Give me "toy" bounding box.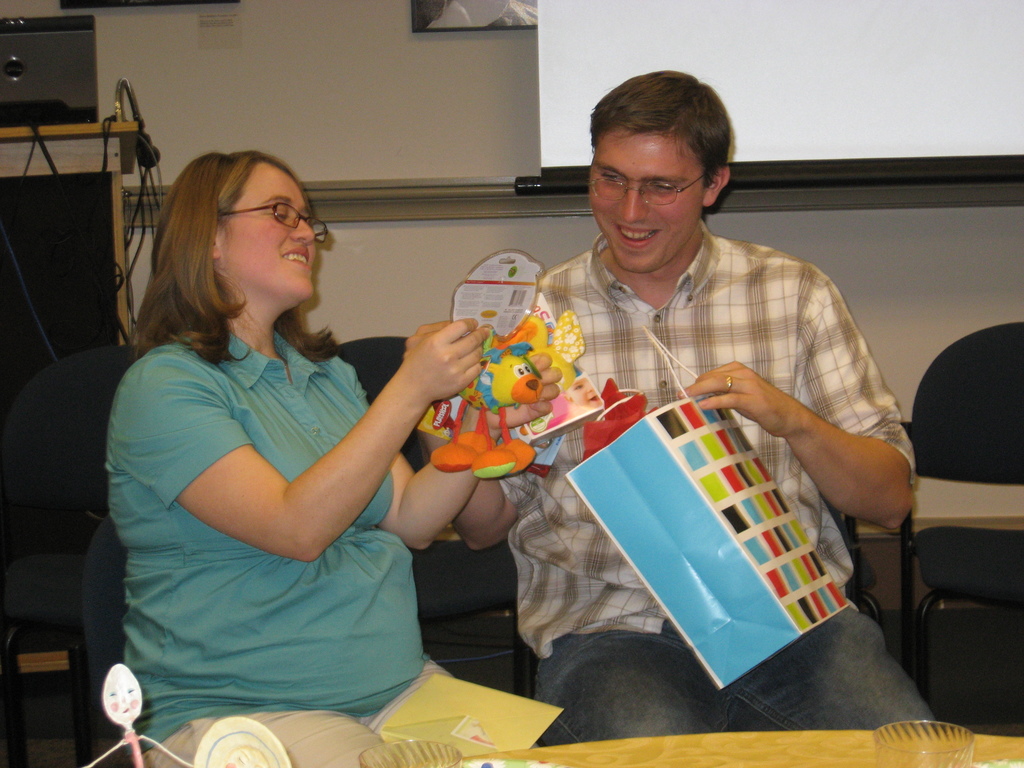
(428,324,548,480).
